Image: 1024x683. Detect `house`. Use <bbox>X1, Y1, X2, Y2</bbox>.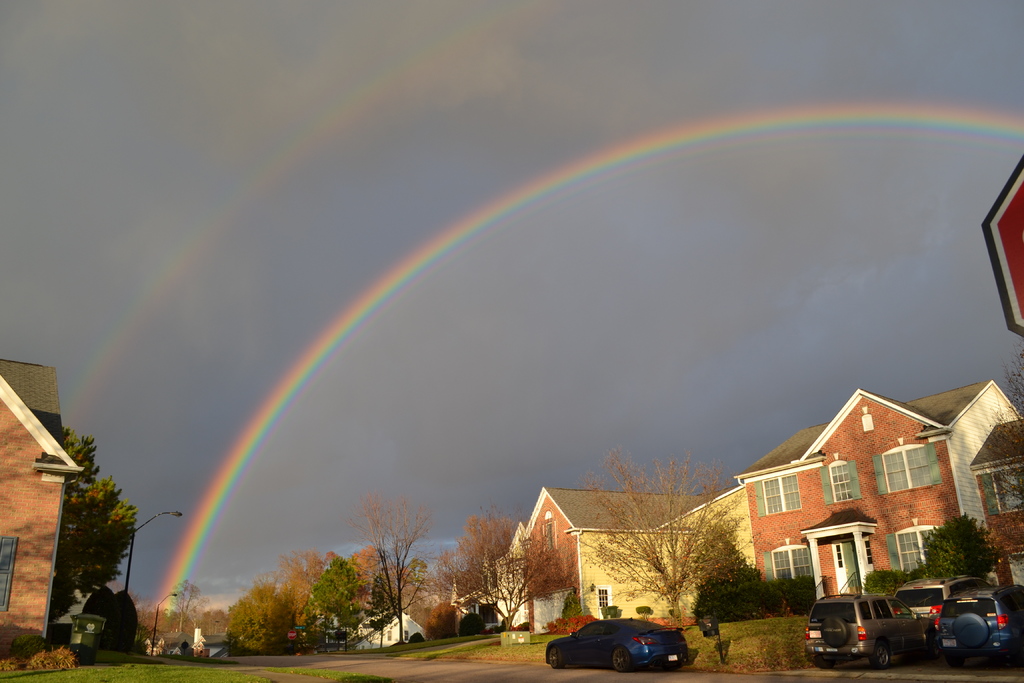
<bbox>0, 349, 89, 657</bbox>.
